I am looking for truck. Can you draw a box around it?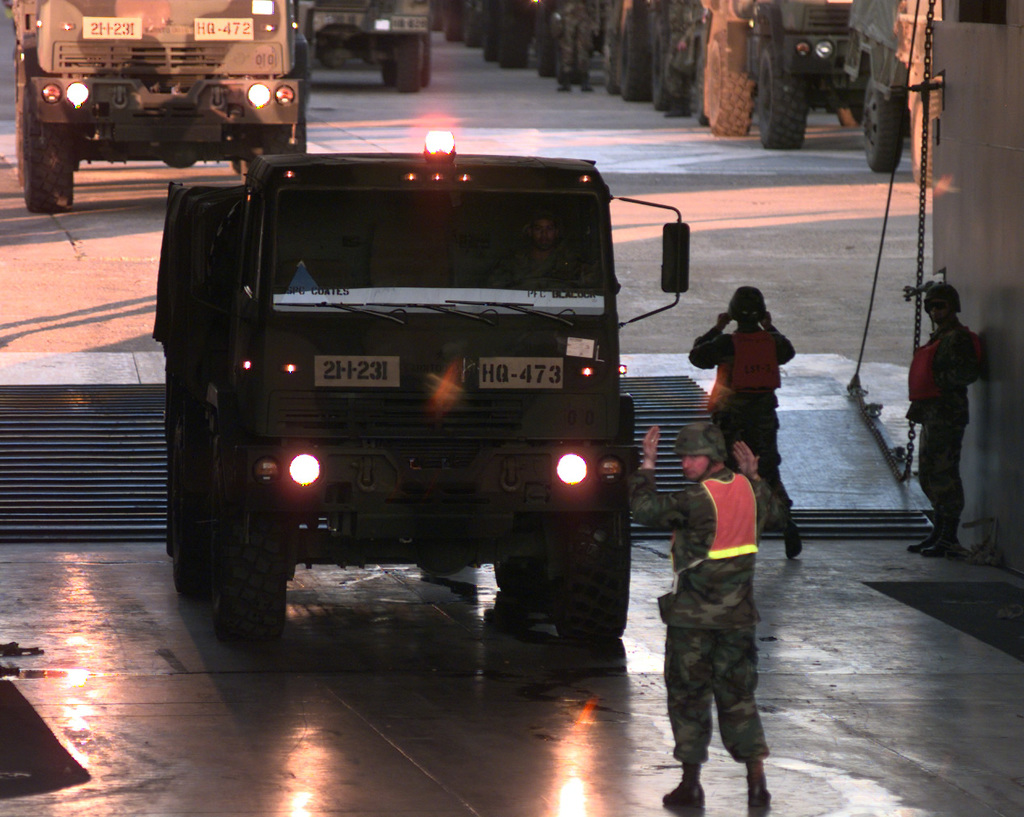
Sure, the bounding box is l=623, t=0, r=723, b=119.
